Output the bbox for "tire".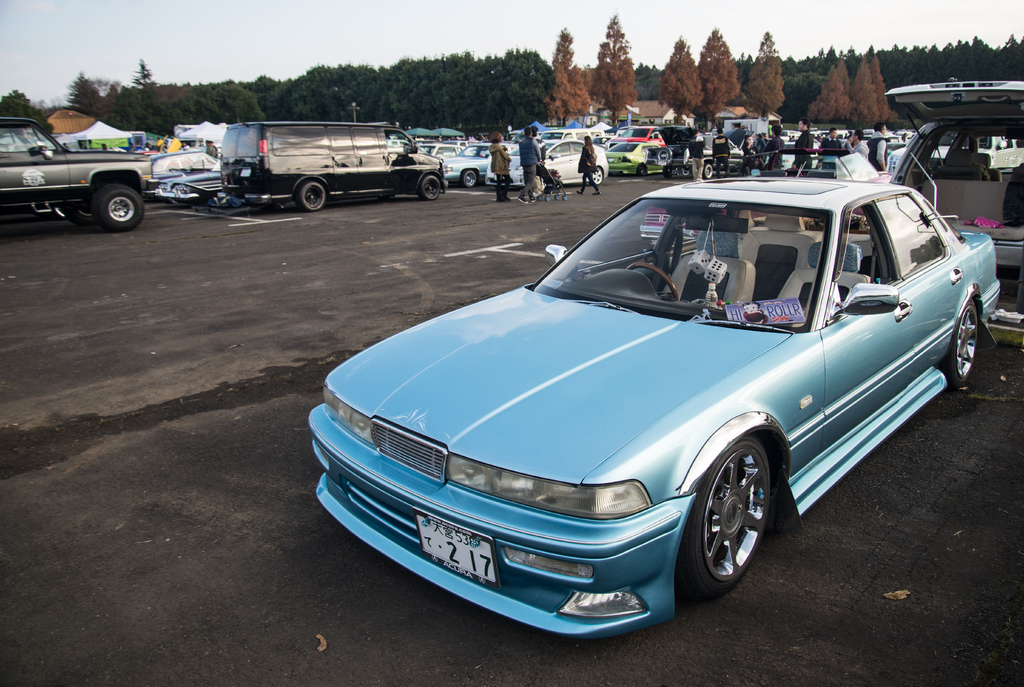
(x1=460, y1=166, x2=479, y2=186).
